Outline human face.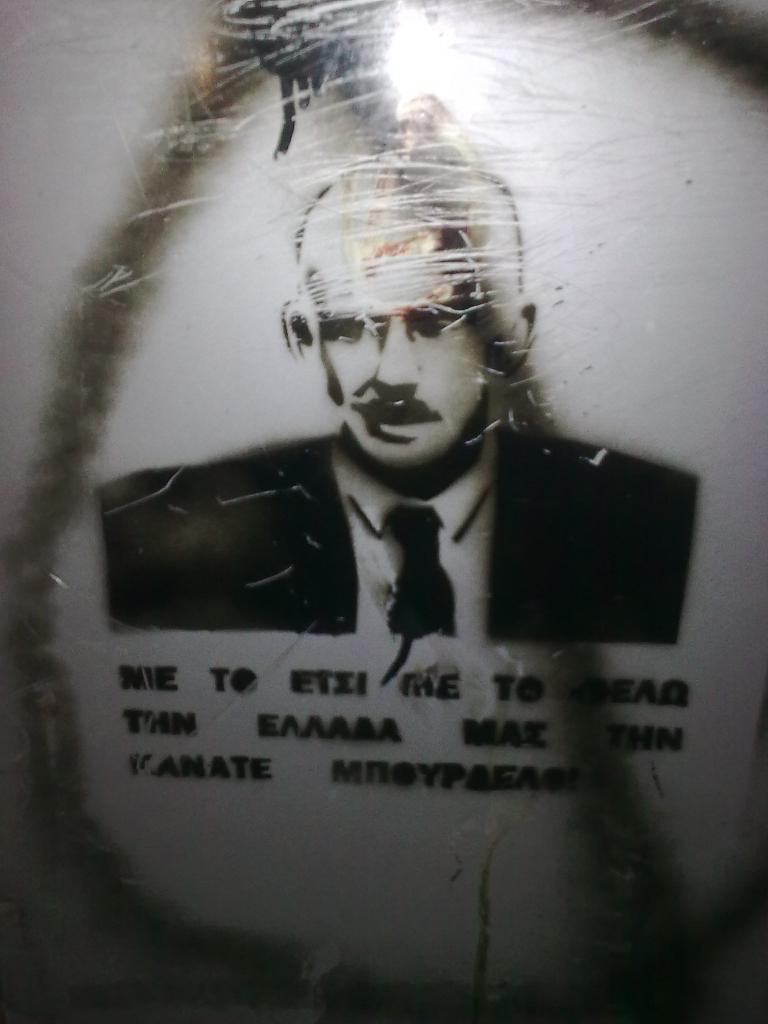
Outline: (321, 225, 492, 474).
